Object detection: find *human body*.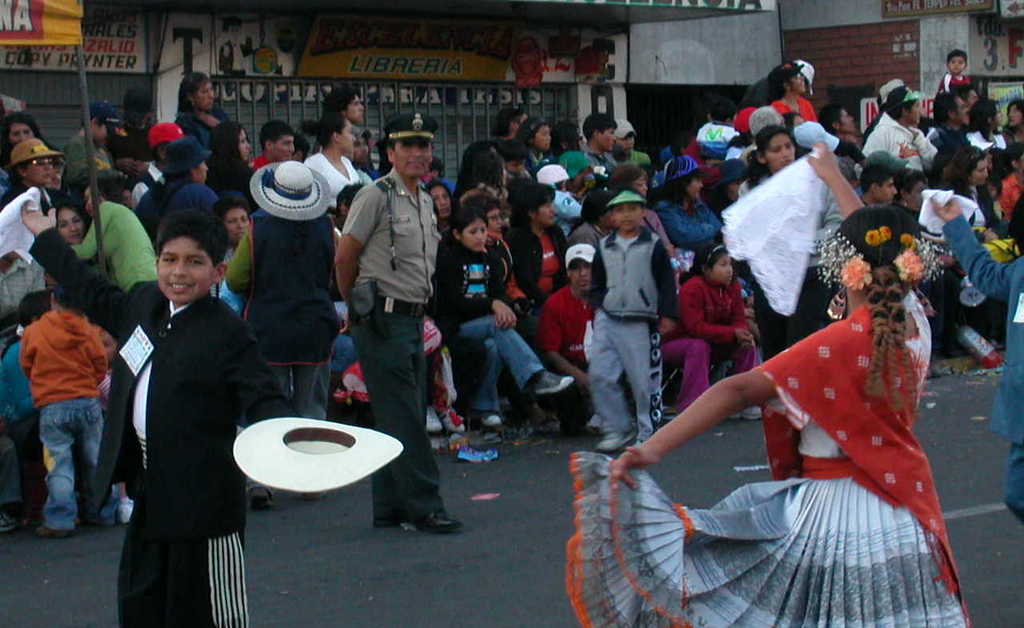
bbox(938, 42, 977, 93).
